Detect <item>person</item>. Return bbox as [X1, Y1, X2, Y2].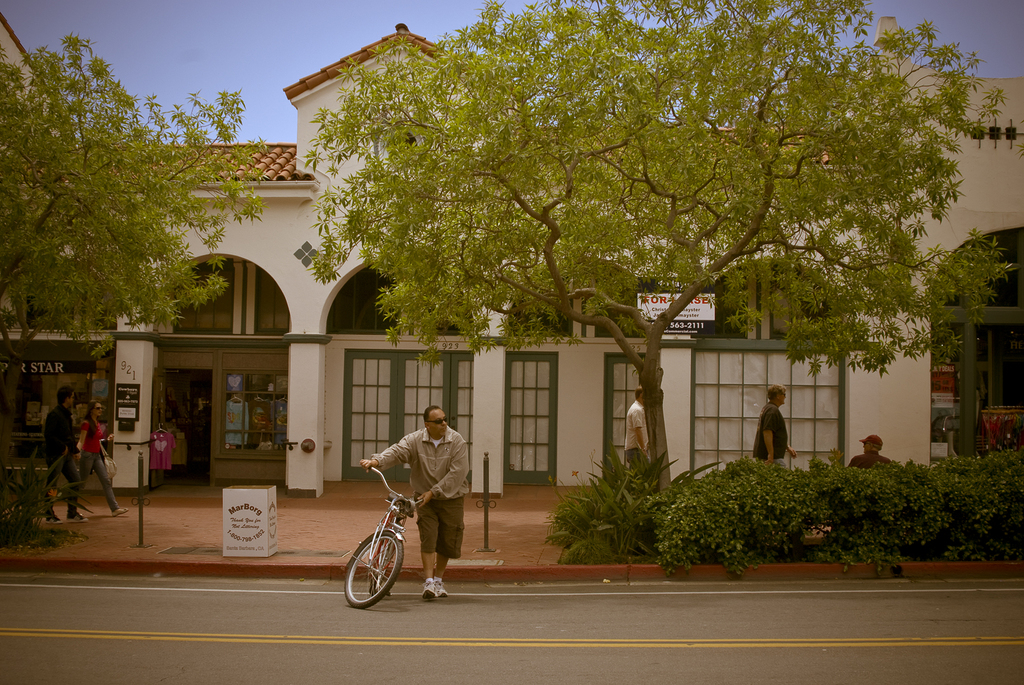
[42, 383, 89, 527].
